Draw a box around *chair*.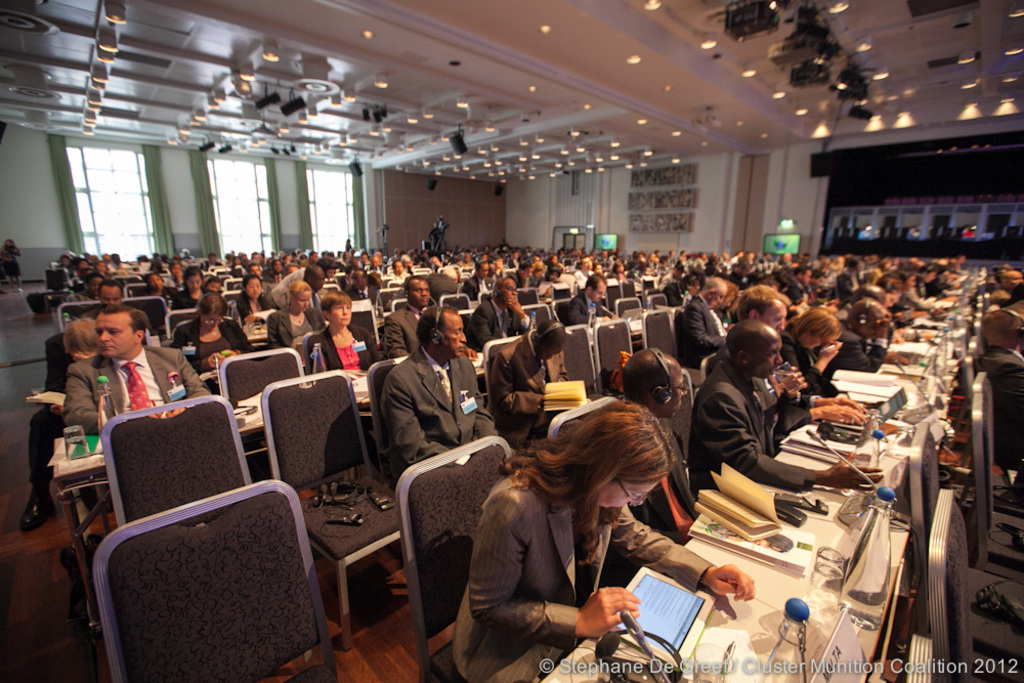
Rect(221, 344, 306, 404).
